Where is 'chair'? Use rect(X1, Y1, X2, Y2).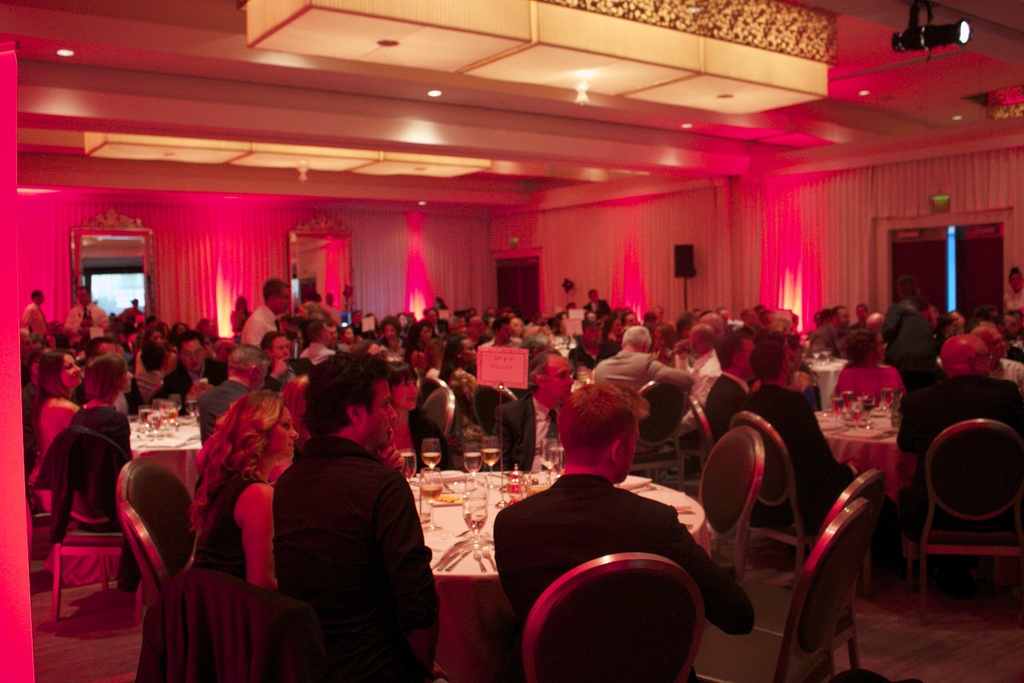
rect(689, 499, 873, 682).
